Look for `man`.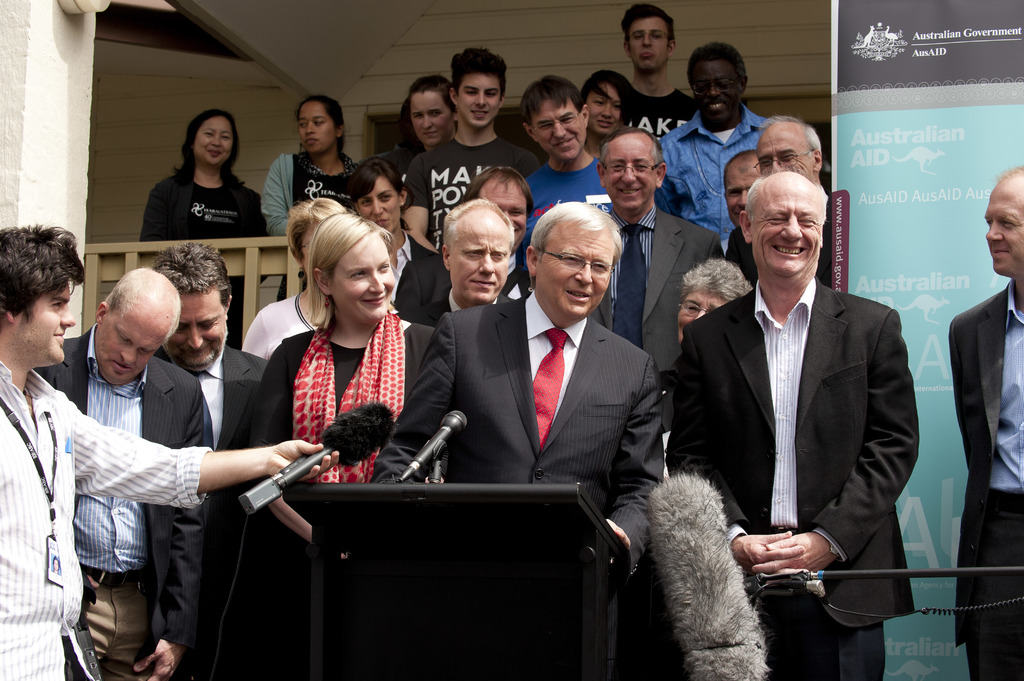
Found: region(393, 193, 519, 335).
